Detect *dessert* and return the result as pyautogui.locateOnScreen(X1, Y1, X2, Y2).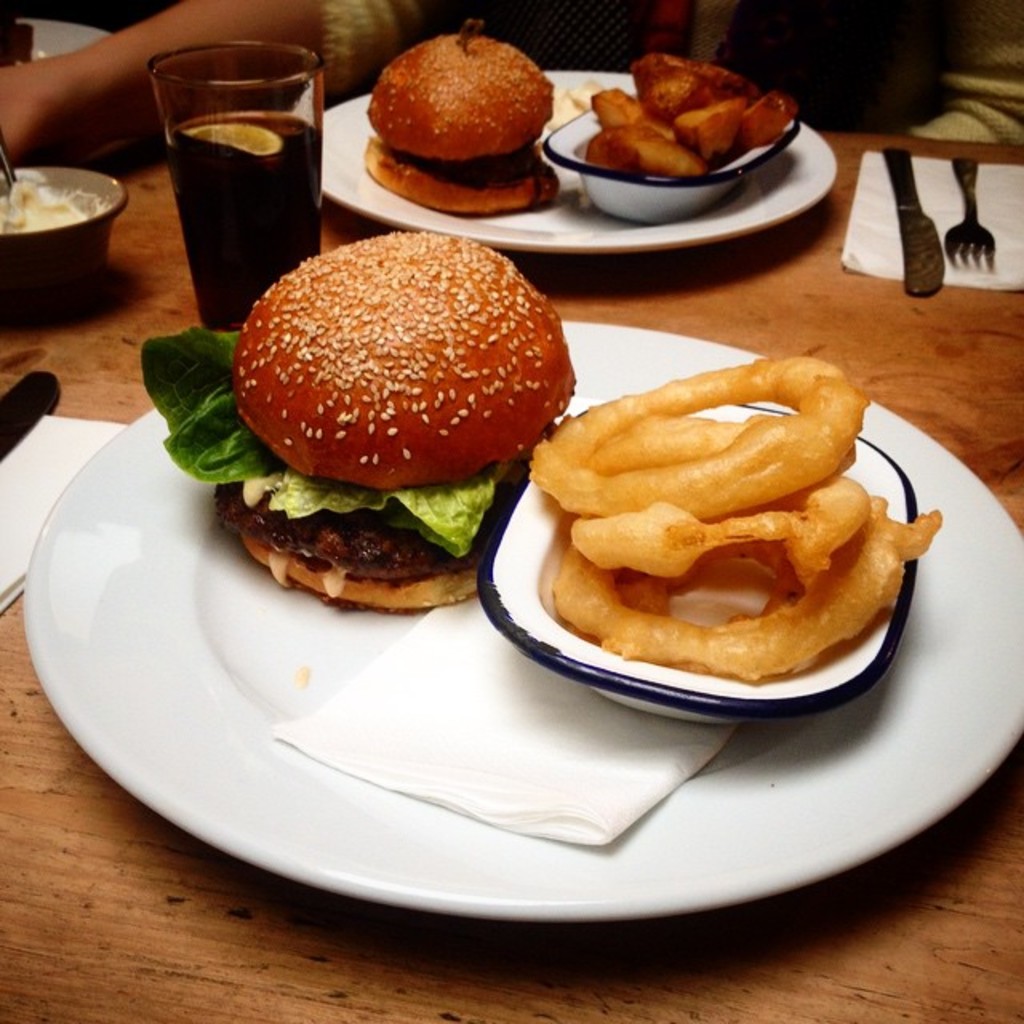
pyautogui.locateOnScreen(539, 493, 944, 685).
